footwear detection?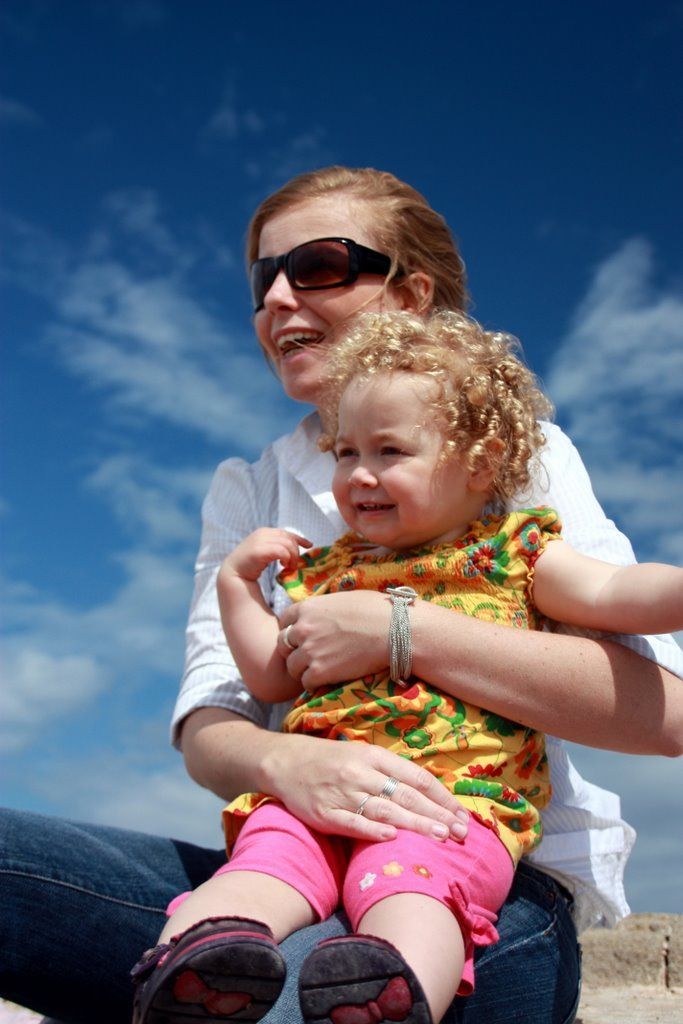
138 923 283 1023
